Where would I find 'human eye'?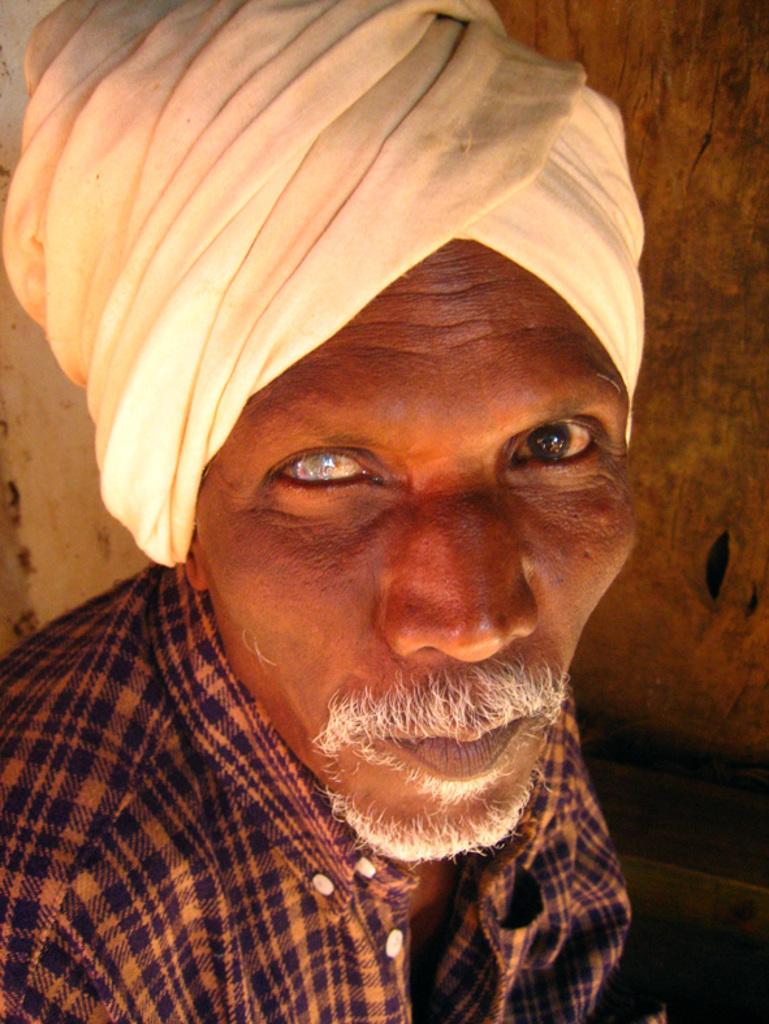
At 498:411:602:479.
